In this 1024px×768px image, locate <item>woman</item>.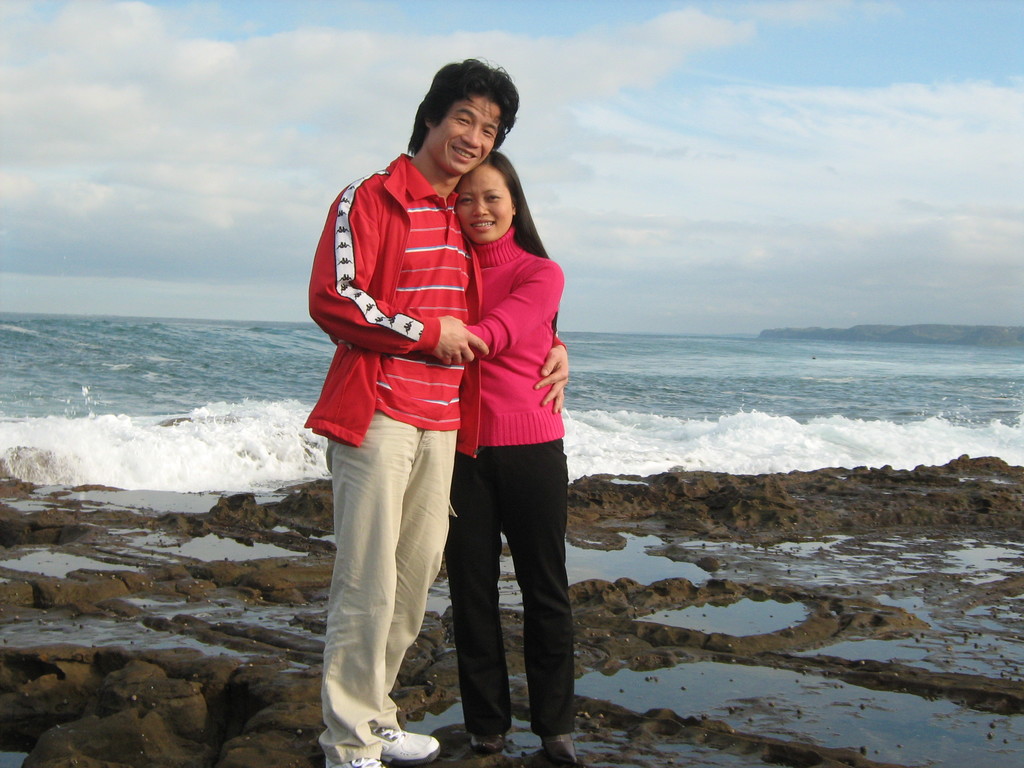
Bounding box: 308/58/533/767.
